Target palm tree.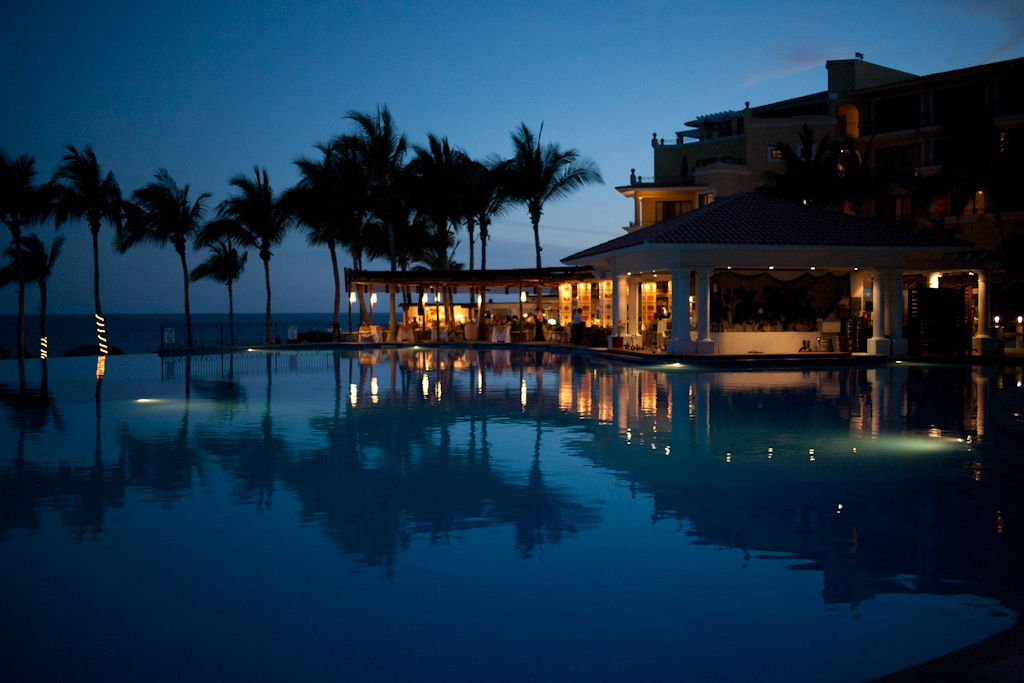
Target region: [left=53, top=145, right=129, bottom=356].
